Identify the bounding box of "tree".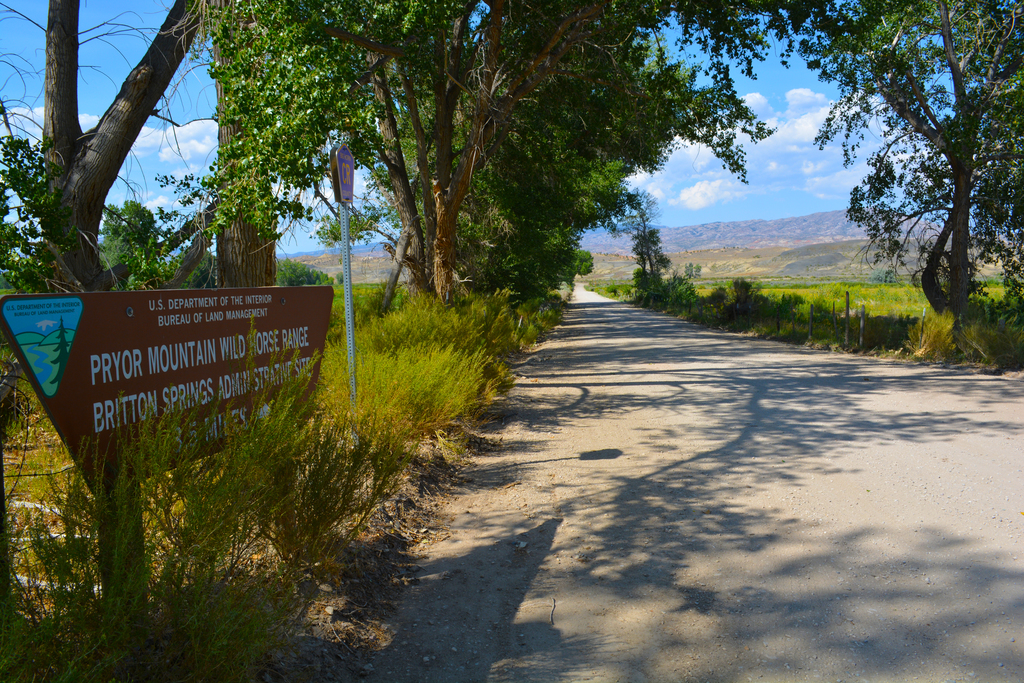
locate(825, 26, 1008, 360).
